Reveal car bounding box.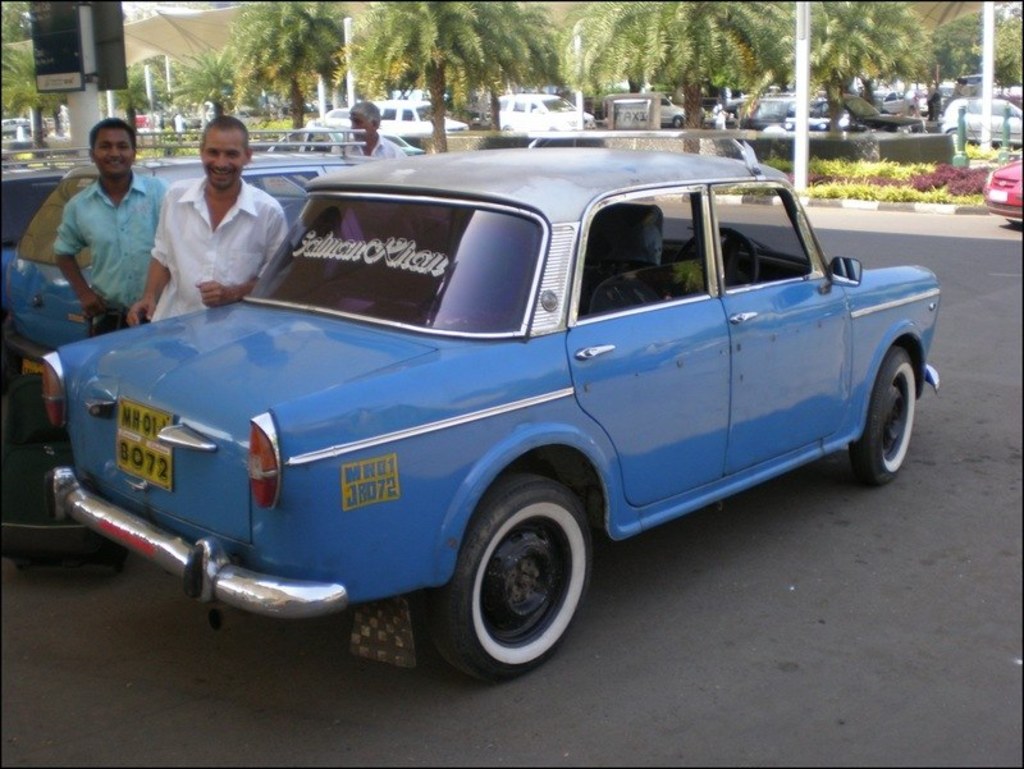
Revealed: (x1=0, y1=171, x2=65, y2=273).
